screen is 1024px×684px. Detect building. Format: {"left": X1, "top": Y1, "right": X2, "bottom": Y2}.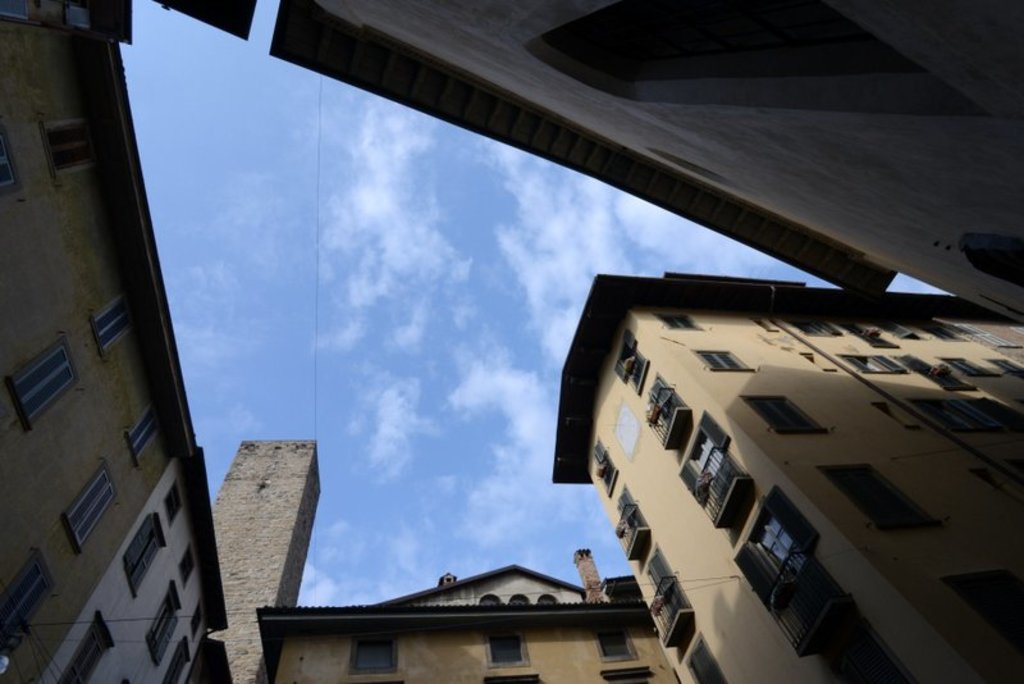
{"left": 0, "top": 0, "right": 324, "bottom": 683}.
